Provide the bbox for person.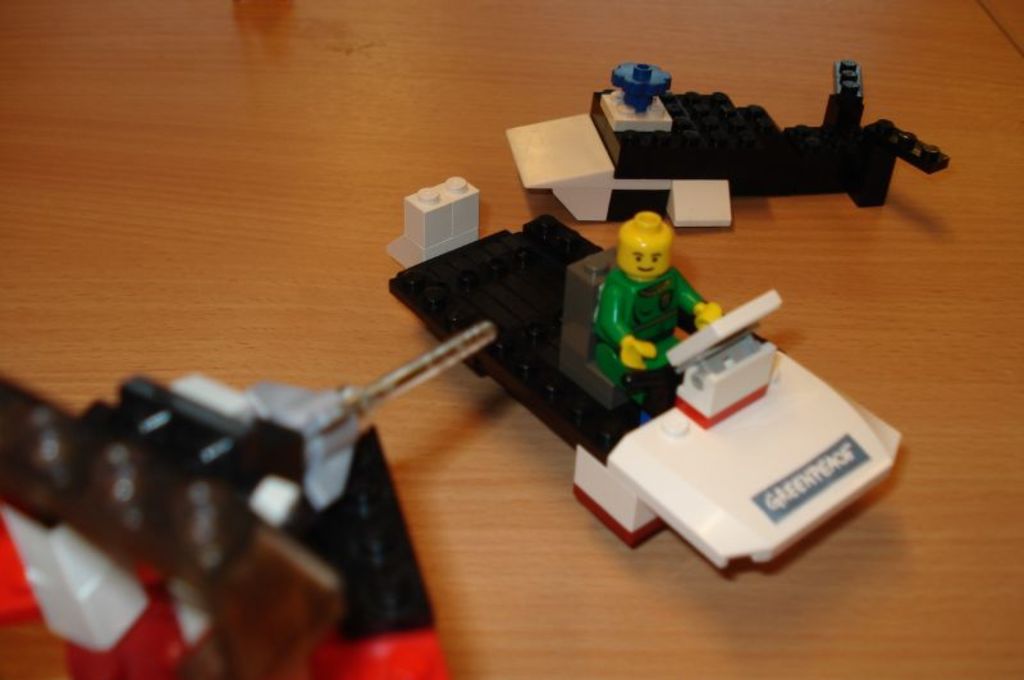
bbox(591, 210, 724, 406).
